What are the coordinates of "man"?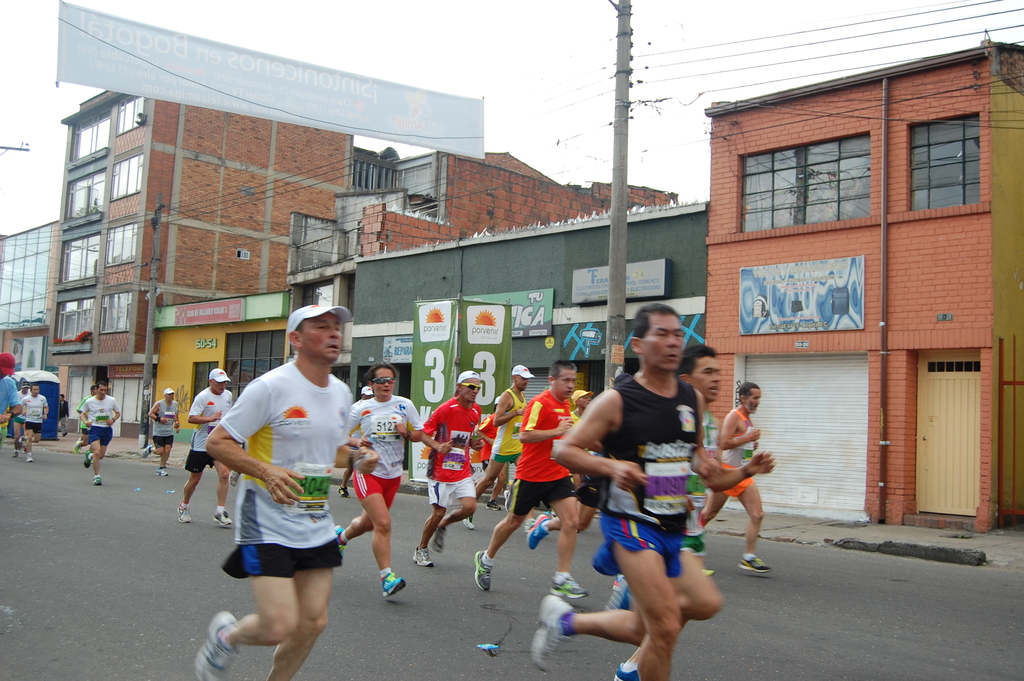
x1=572 y1=389 x2=595 y2=423.
